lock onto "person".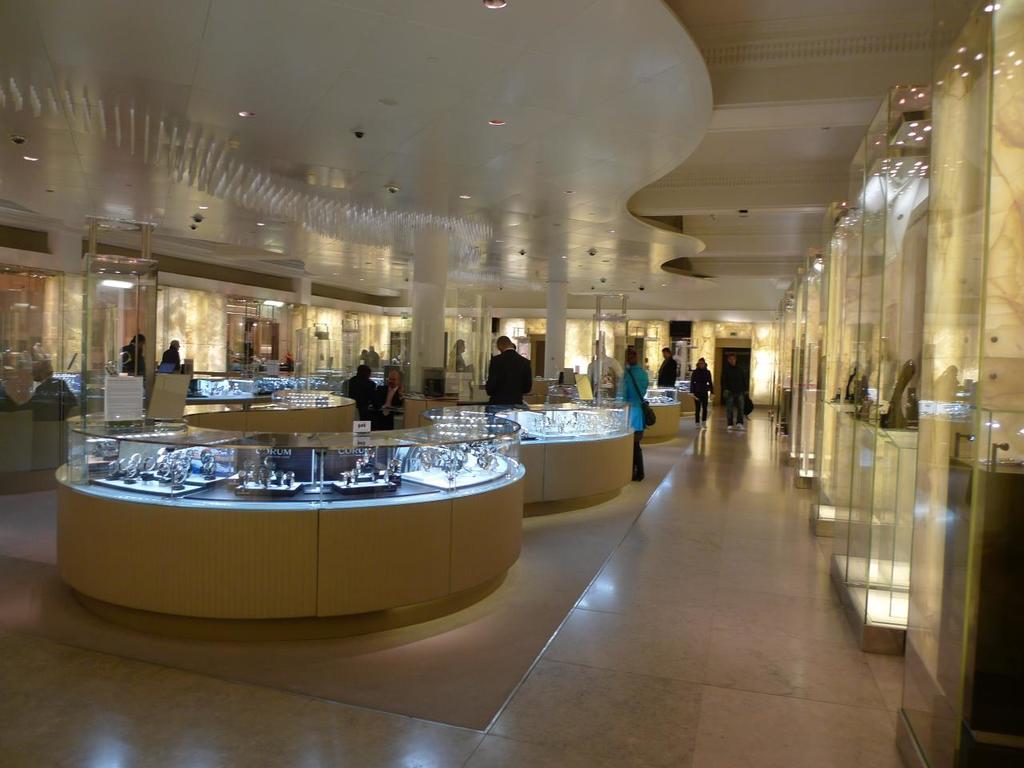
Locked: bbox(118, 334, 142, 371).
